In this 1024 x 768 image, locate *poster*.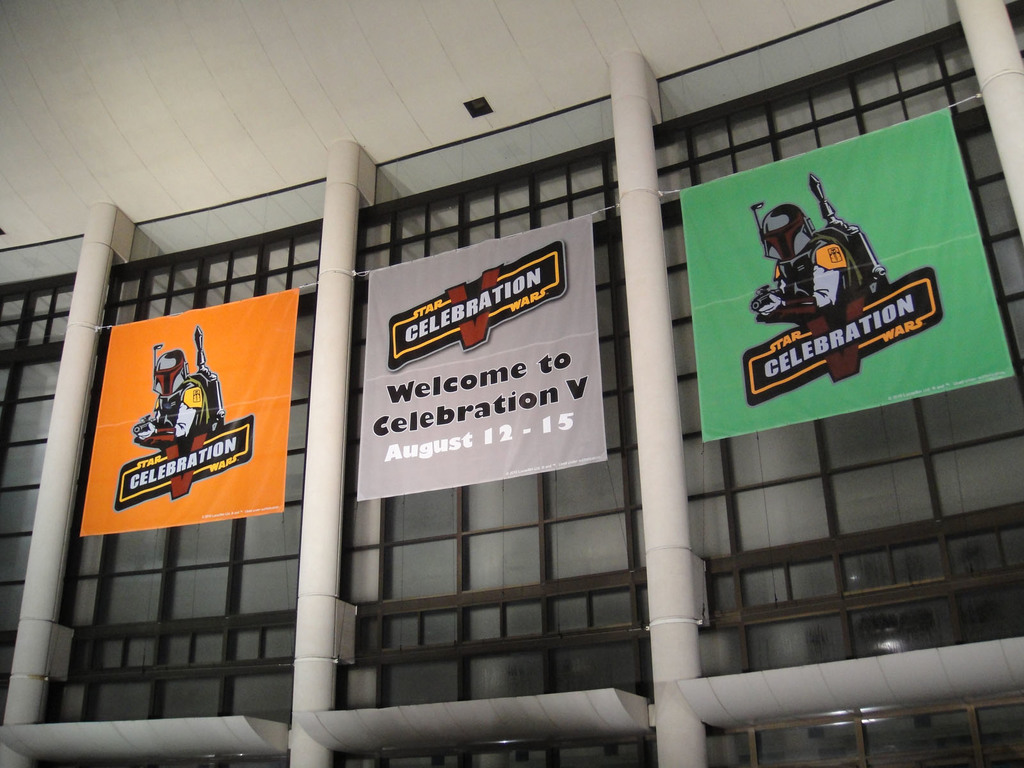
Bounding box: l=354, t=209, r=607, b=500.
